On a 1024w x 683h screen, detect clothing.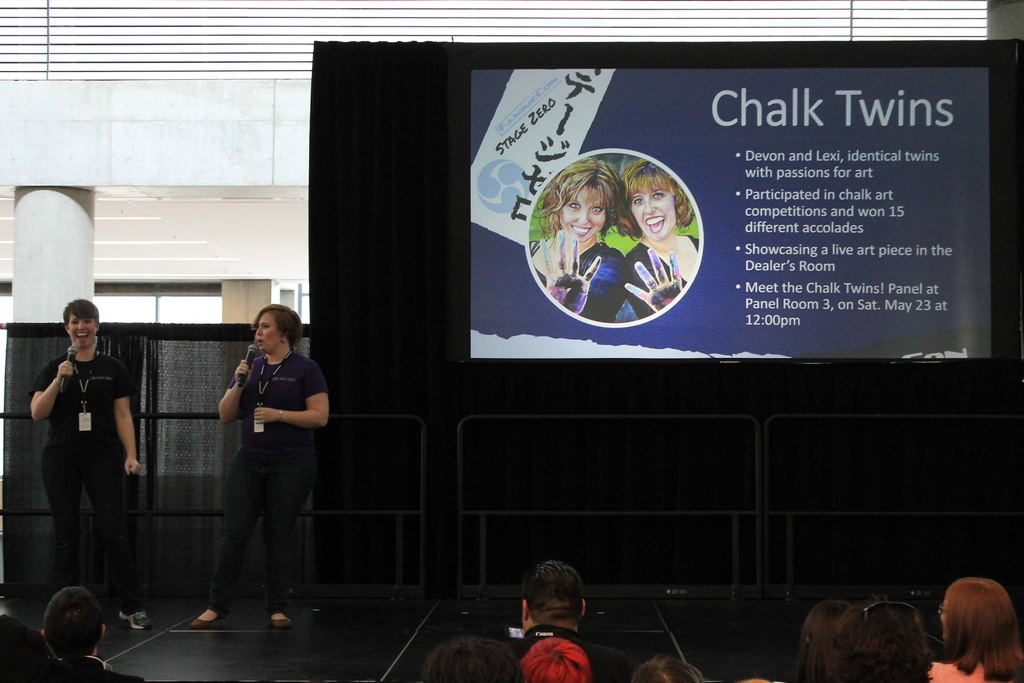
623/229/702/320.
